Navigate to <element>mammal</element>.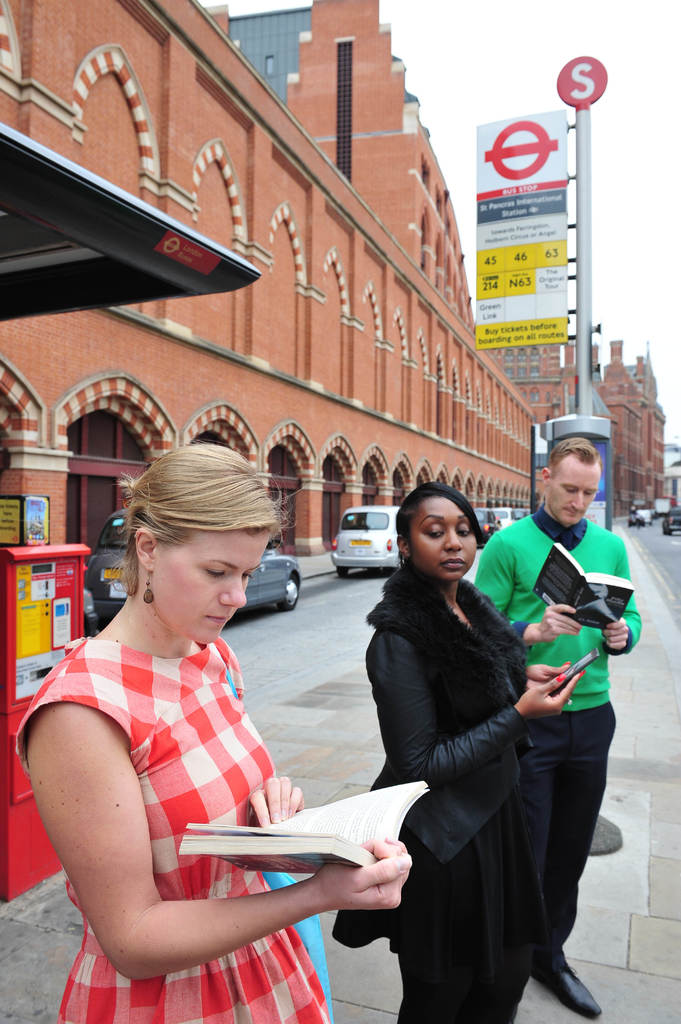
Navigation target: 475:436:641:1017.
